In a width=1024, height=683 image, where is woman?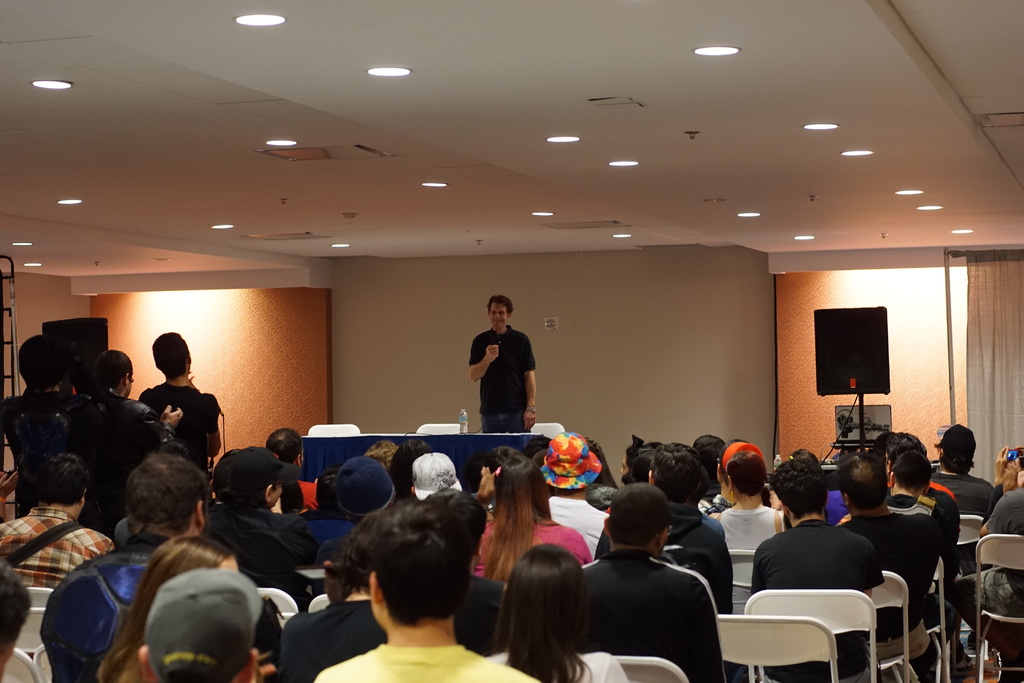
97, 532, 271, 682.
